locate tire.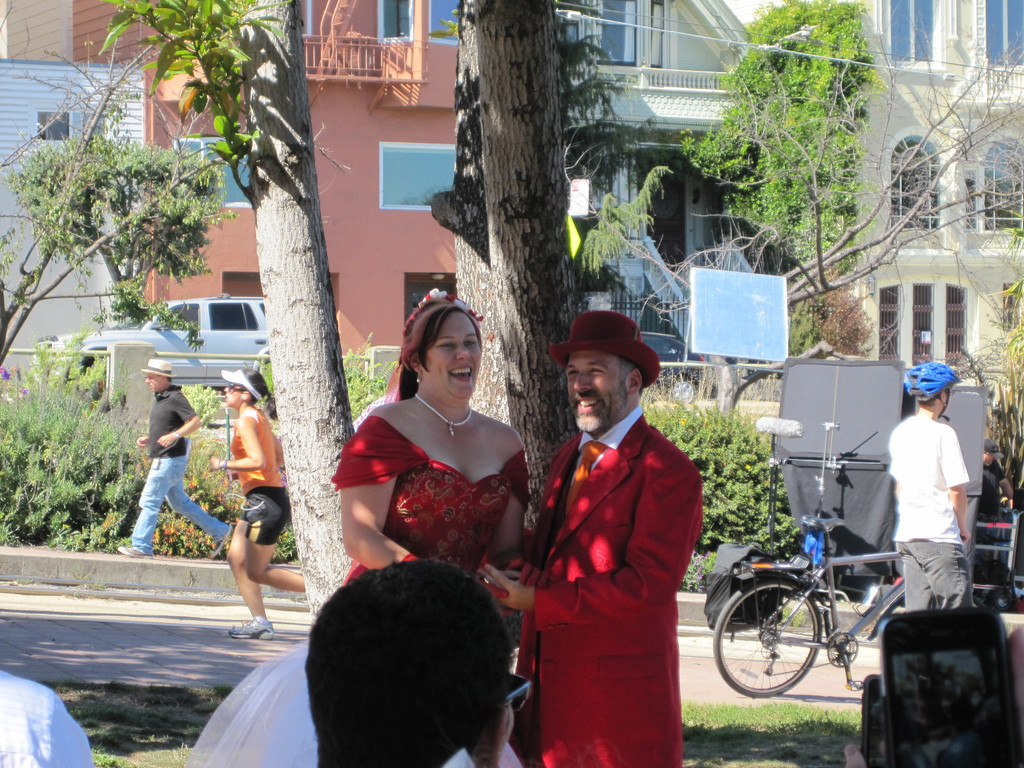
Bounding box: Rect(666, 376, 701, 405).
